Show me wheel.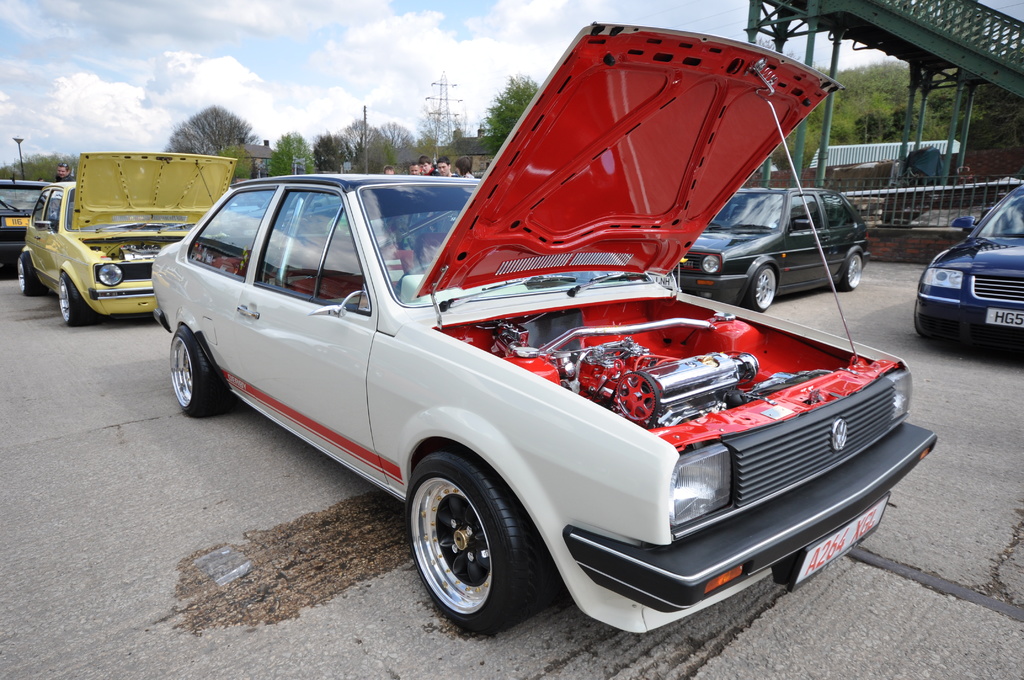
wheel is here: [x1=839, y1=252, x2=863, y2=292].
